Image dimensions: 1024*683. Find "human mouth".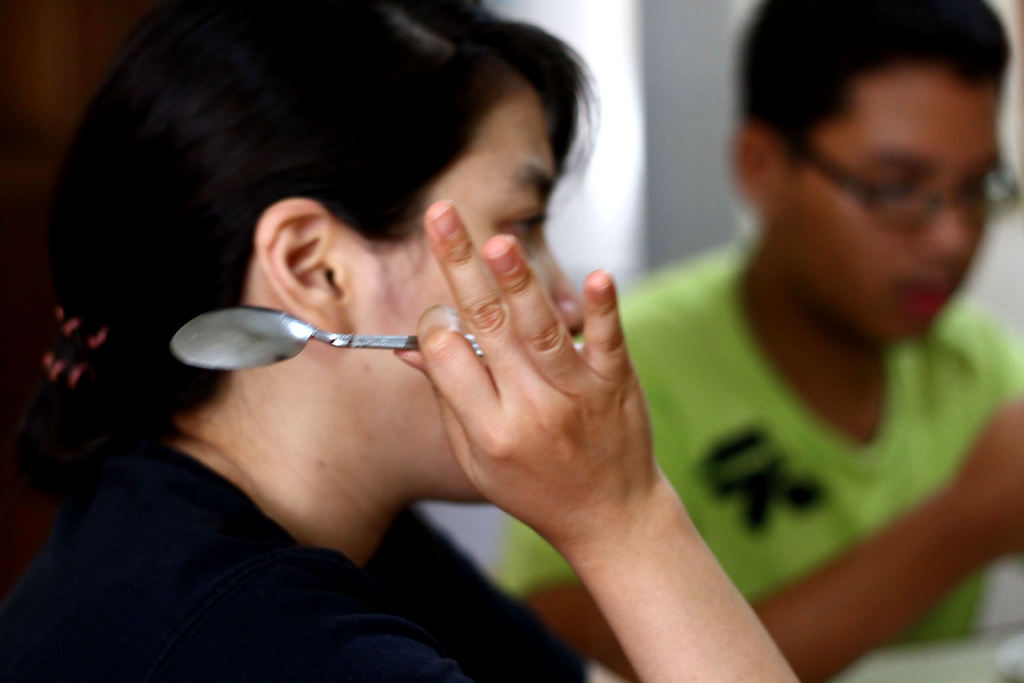
bbox=[889, 279, 946, 309].
